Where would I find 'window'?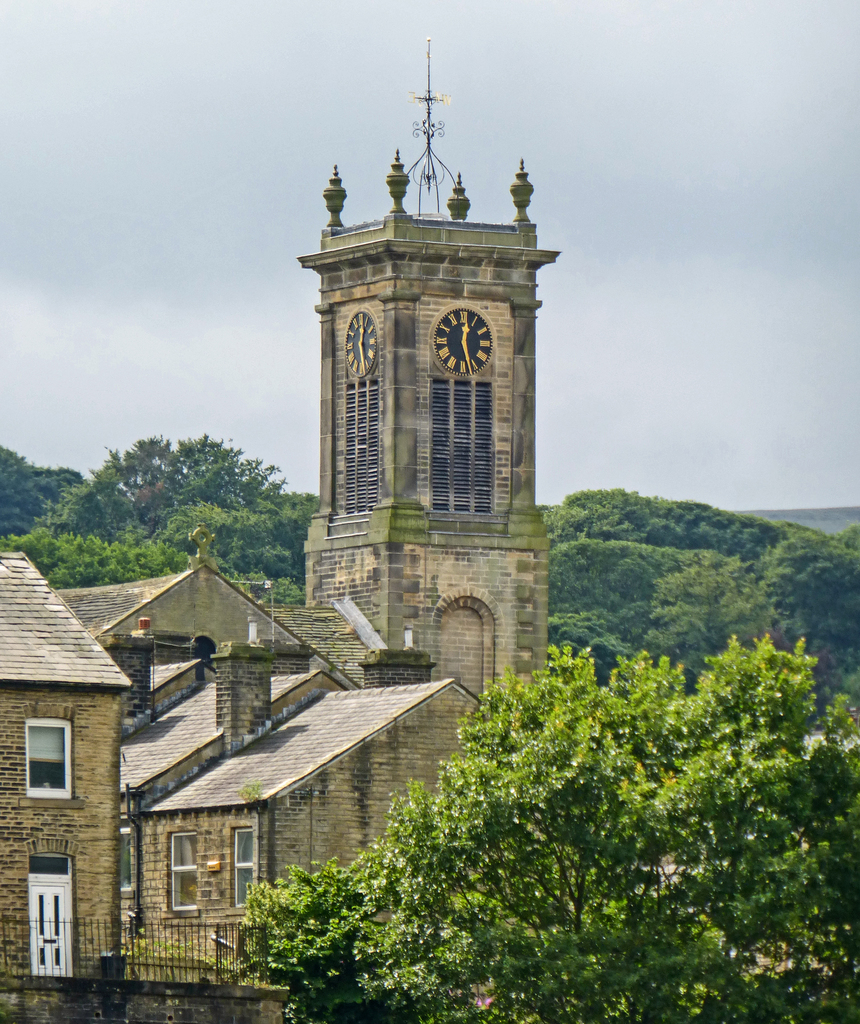
At (x1=25, y1=712, x2=79, y2=817).
